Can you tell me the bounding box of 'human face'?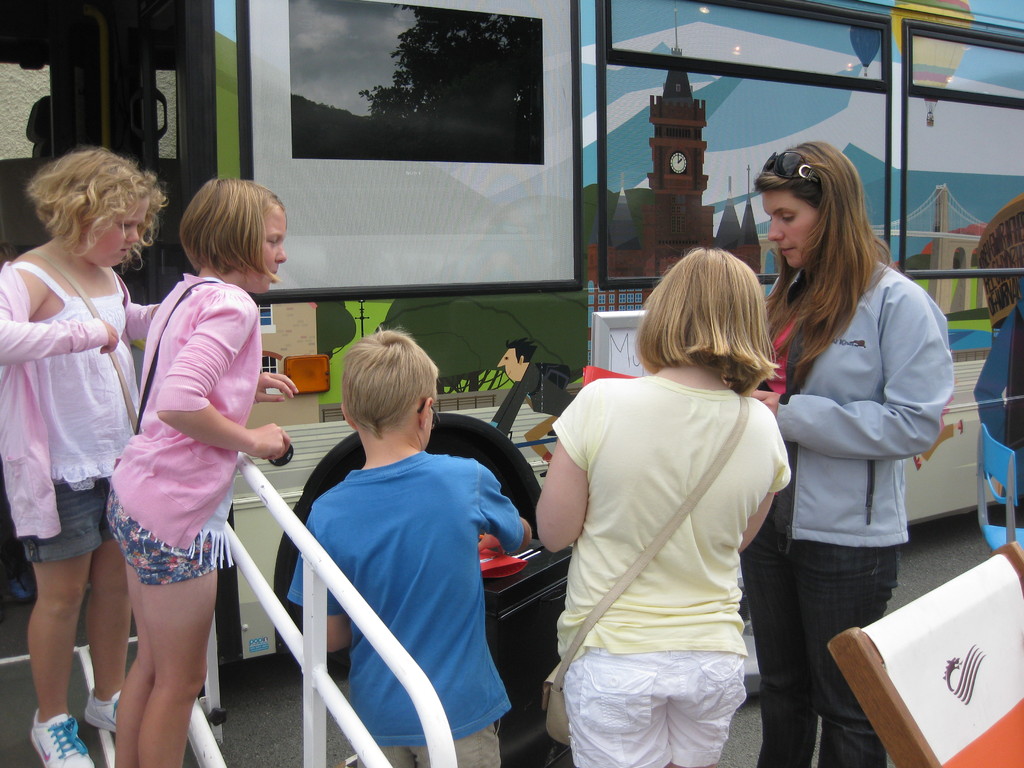
{"left": 767, "top": 189, "right": 814, "bottom": 266}.
